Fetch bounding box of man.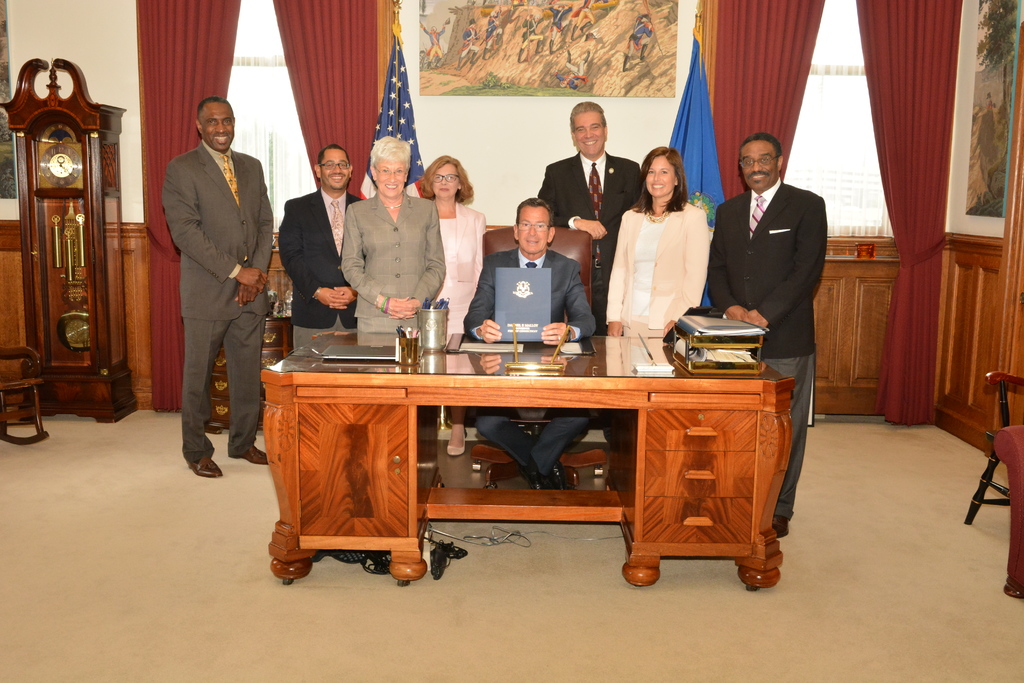
Bbox: <bbox>463, 195, 595, 488</bbox>.
